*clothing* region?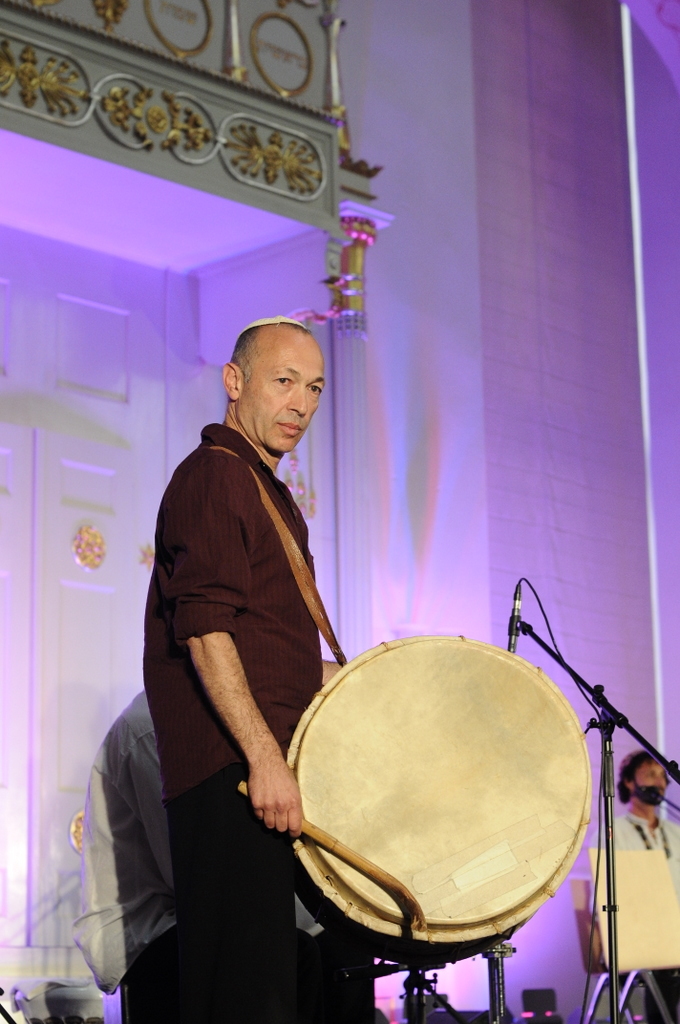
box=[591, 804, 679, 1023]
